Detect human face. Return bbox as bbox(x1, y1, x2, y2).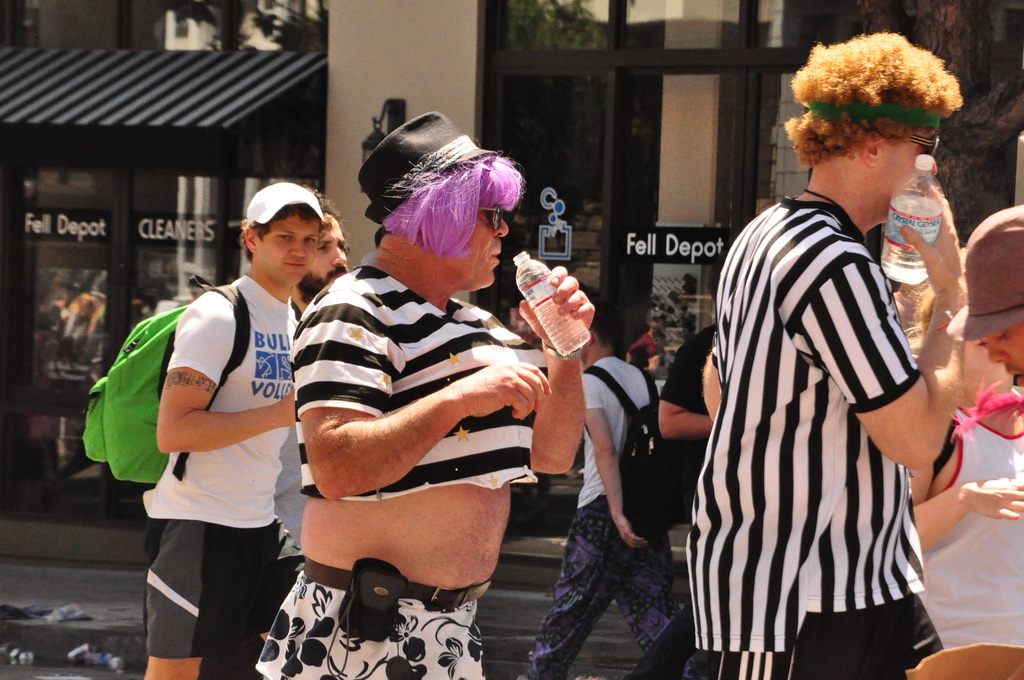
bbox(260, 214, 322, 286).
